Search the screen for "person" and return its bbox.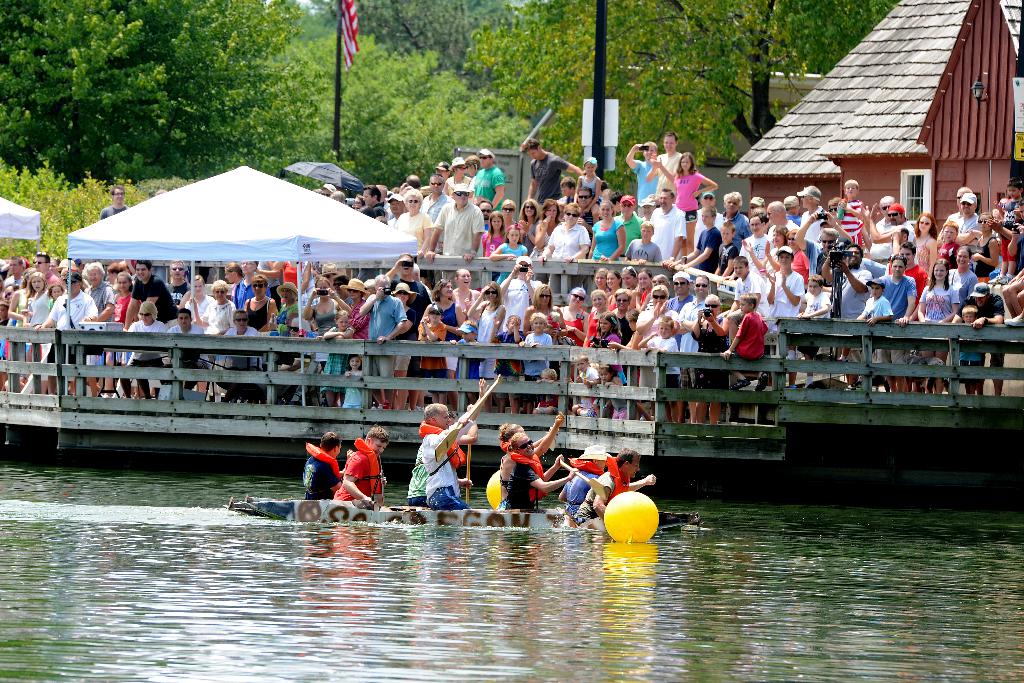
Found: (left=858, top=275, right=889, bottom=343).
